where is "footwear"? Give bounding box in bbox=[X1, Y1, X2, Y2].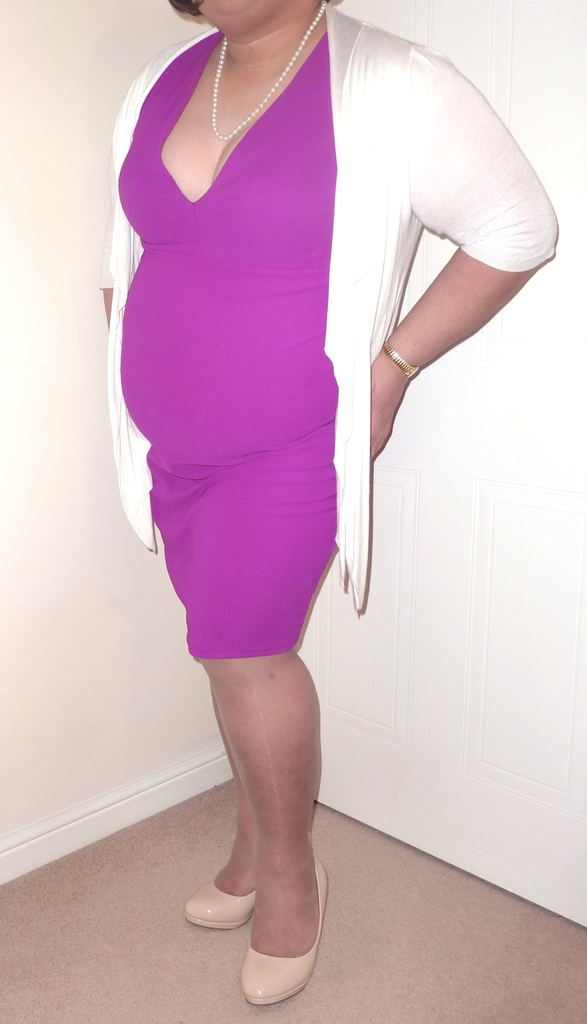
bbox=[248, 860, 336, 1012].
